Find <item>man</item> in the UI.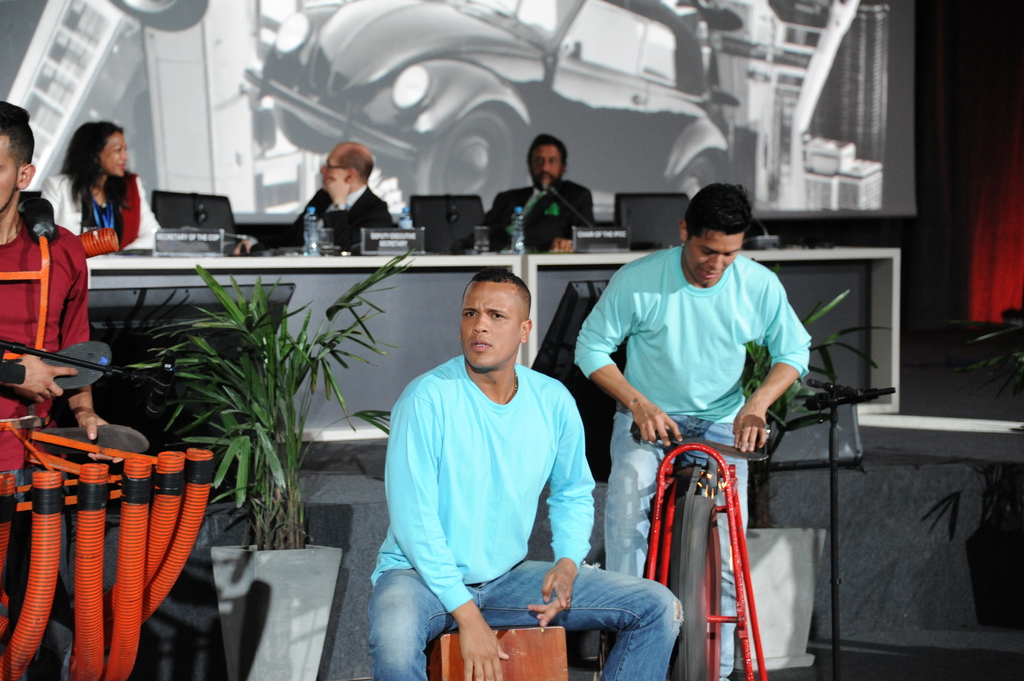
UI element at box(0, 101, 149, 680).
